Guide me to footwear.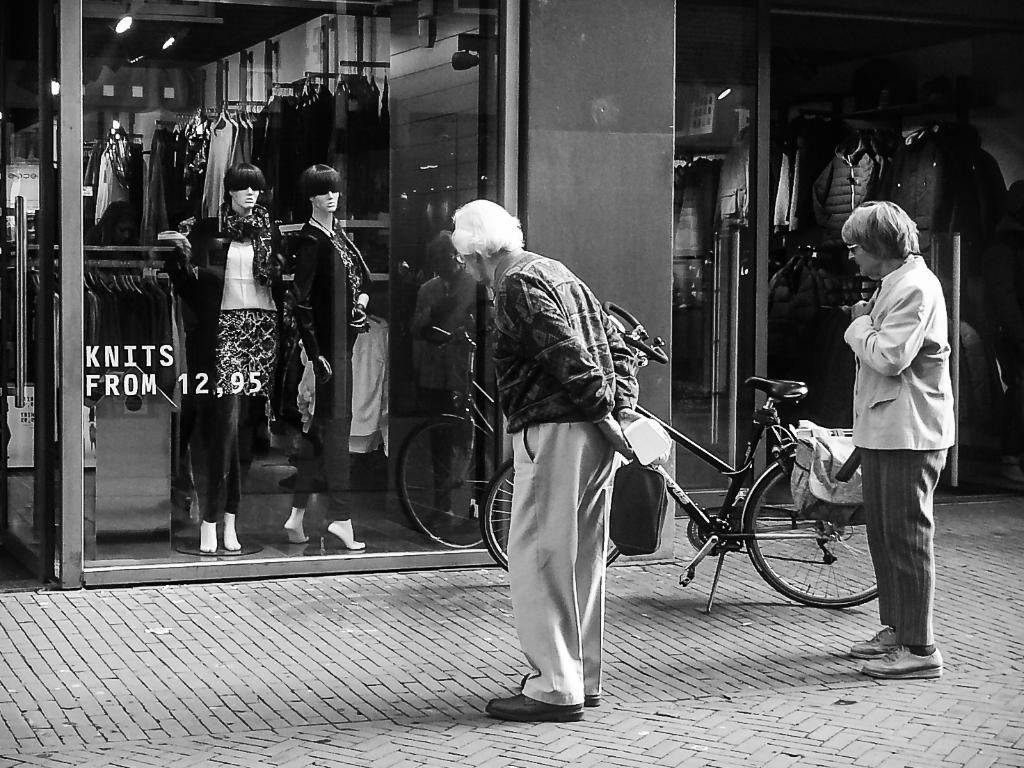
Guidance: rect(518, 670, 602, 706).
